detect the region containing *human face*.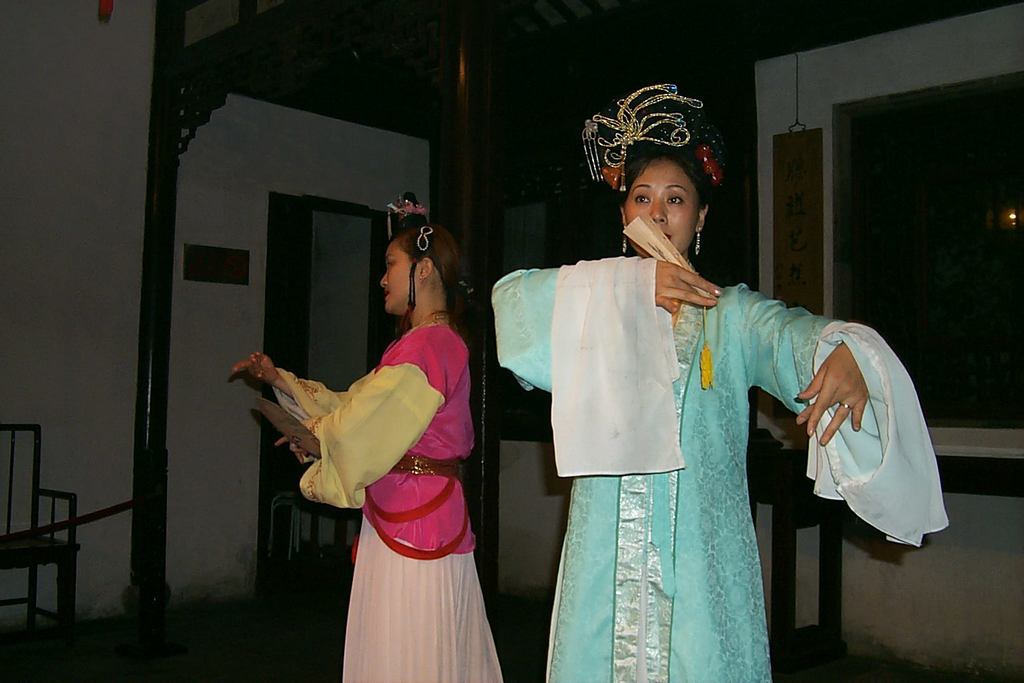
region(605, 139, 724, 240).
